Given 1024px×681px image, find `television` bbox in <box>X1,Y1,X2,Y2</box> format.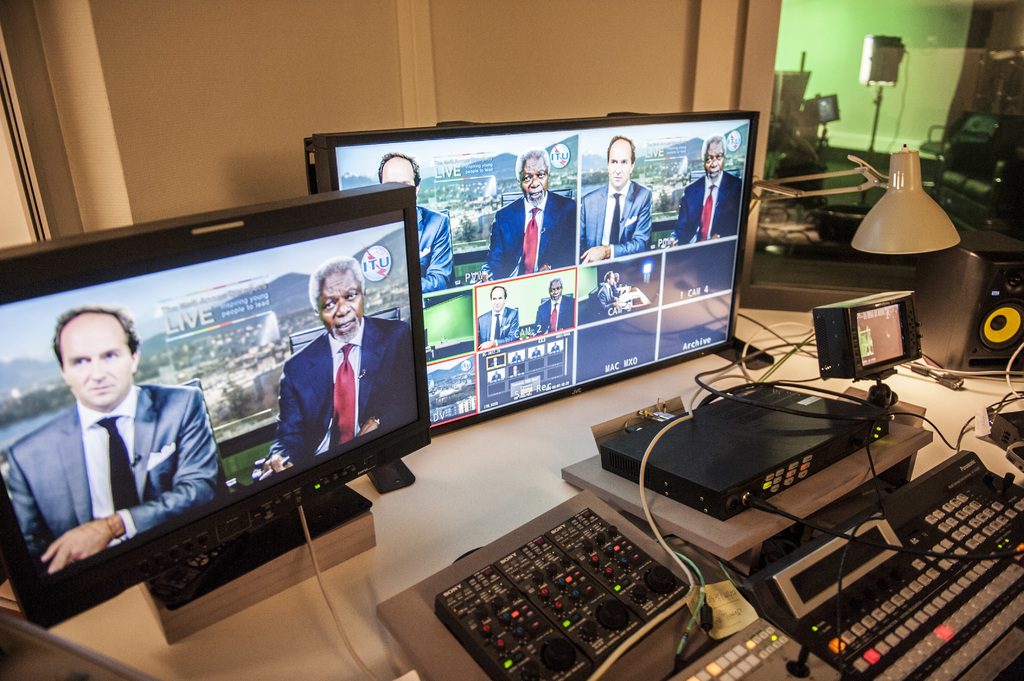
<box>0,177,434,597</box>.
